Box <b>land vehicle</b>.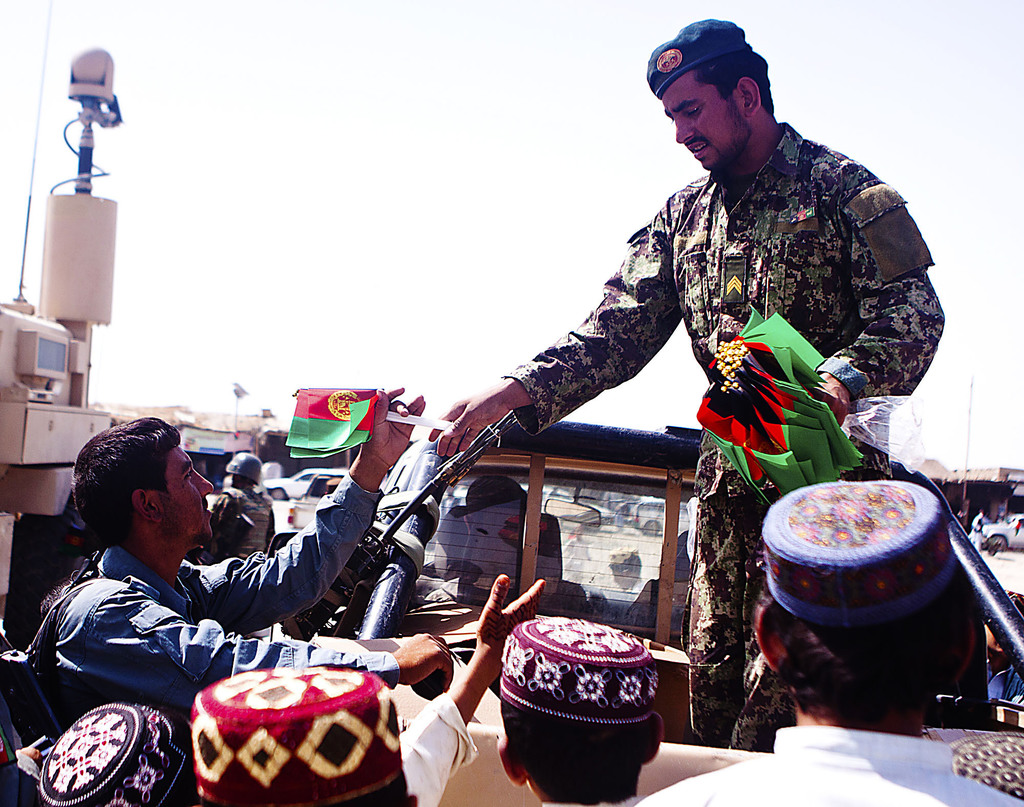
l=268, t=463, r=357, b=541.
